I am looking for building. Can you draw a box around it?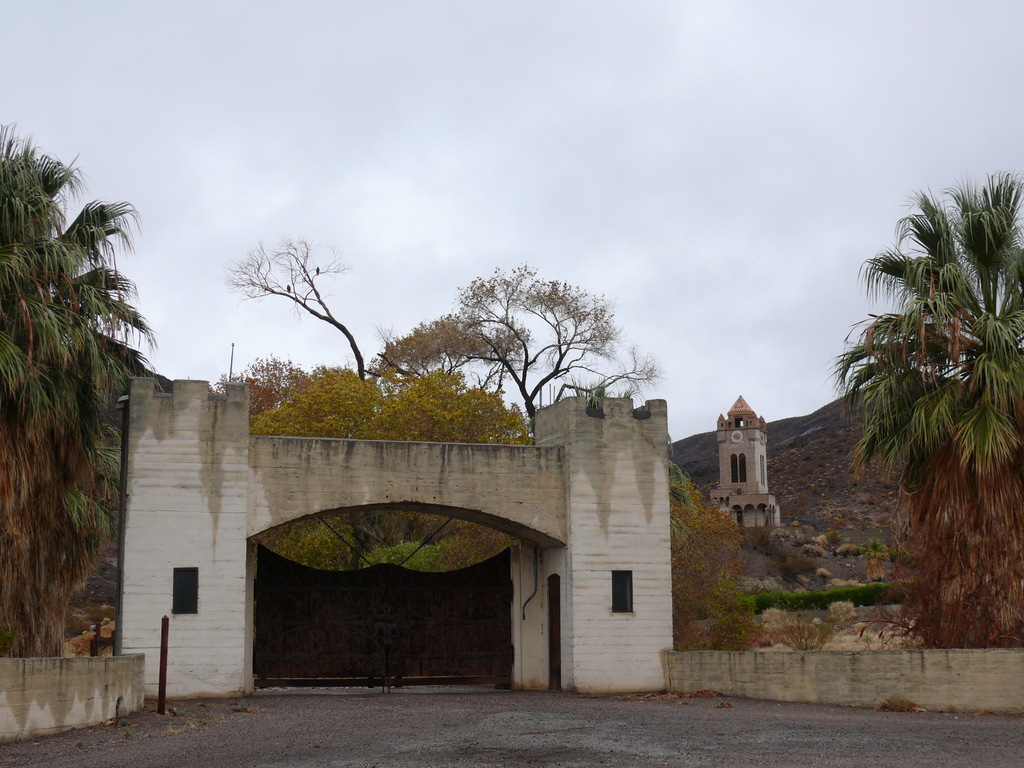
Sure, the bounding box is crop(711, 394, 777, 524).
